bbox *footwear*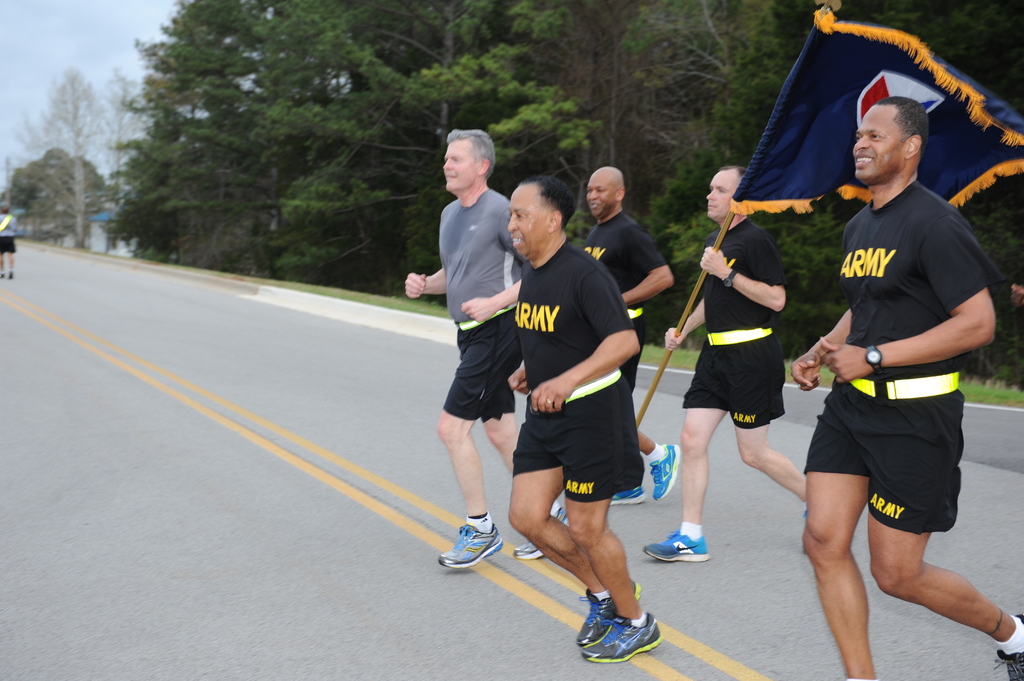
[436,524,504,568]
